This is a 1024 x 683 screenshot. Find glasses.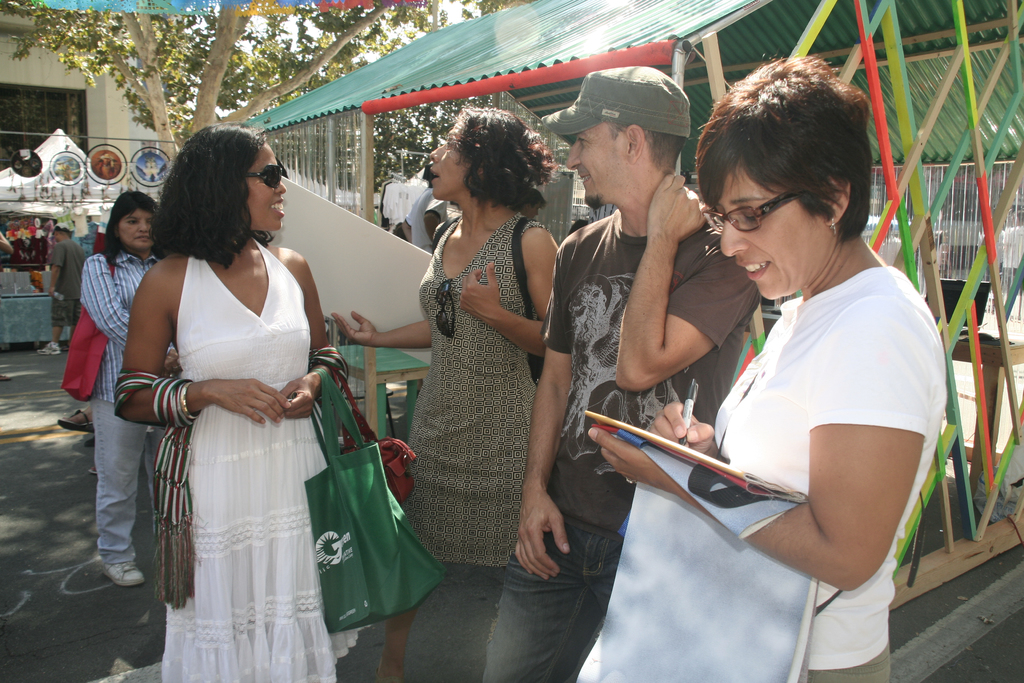
Bounding box: box=[724, 186, 824, 242].
